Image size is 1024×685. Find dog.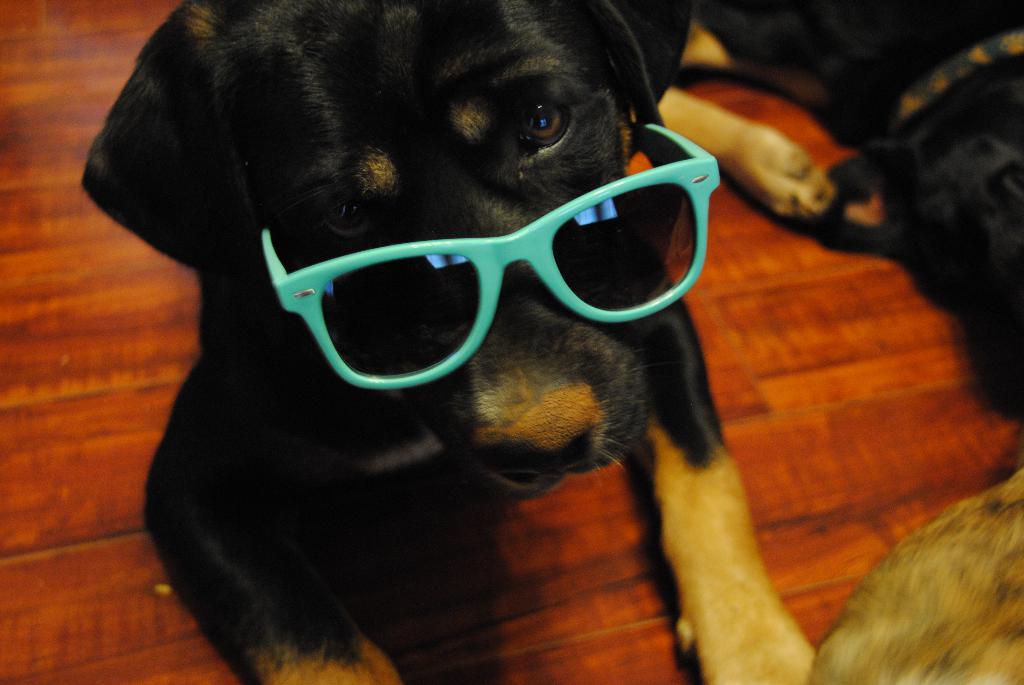
crop(708, 0, 1023, 427).
